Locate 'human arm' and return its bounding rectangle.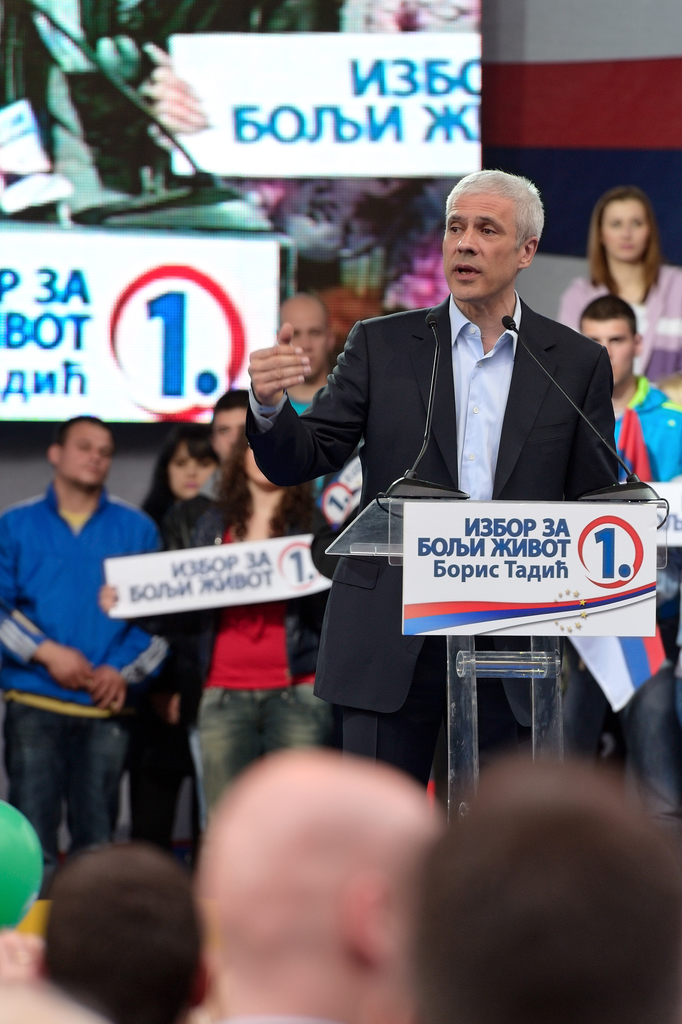
86,519,186,717.
